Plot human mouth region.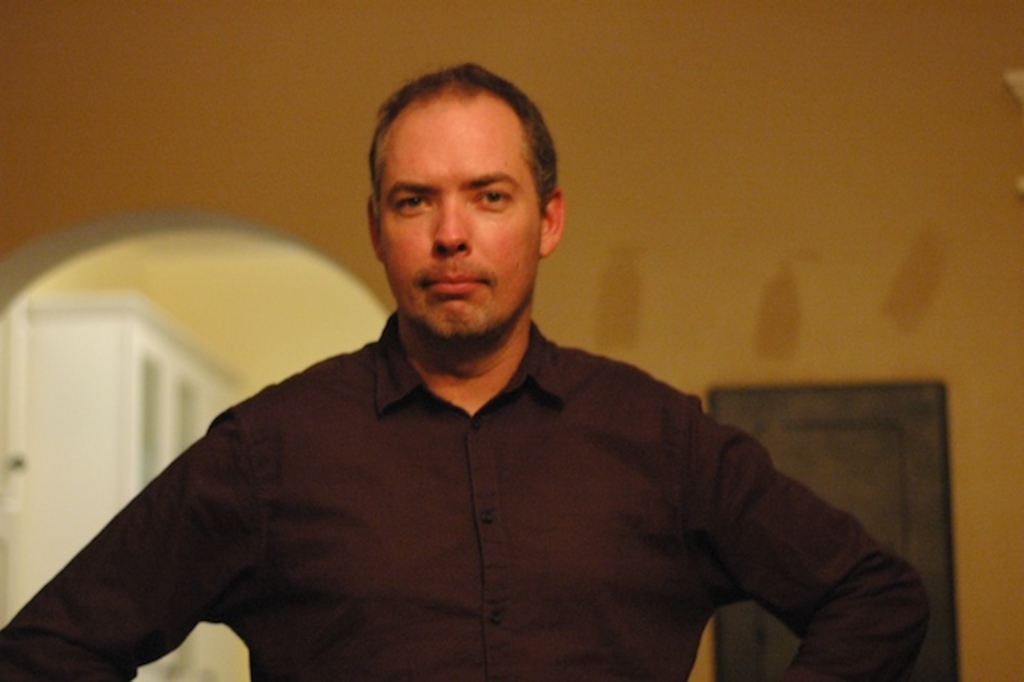
Plotted at <bbox>418, 277, 486, 296</bbox>.
